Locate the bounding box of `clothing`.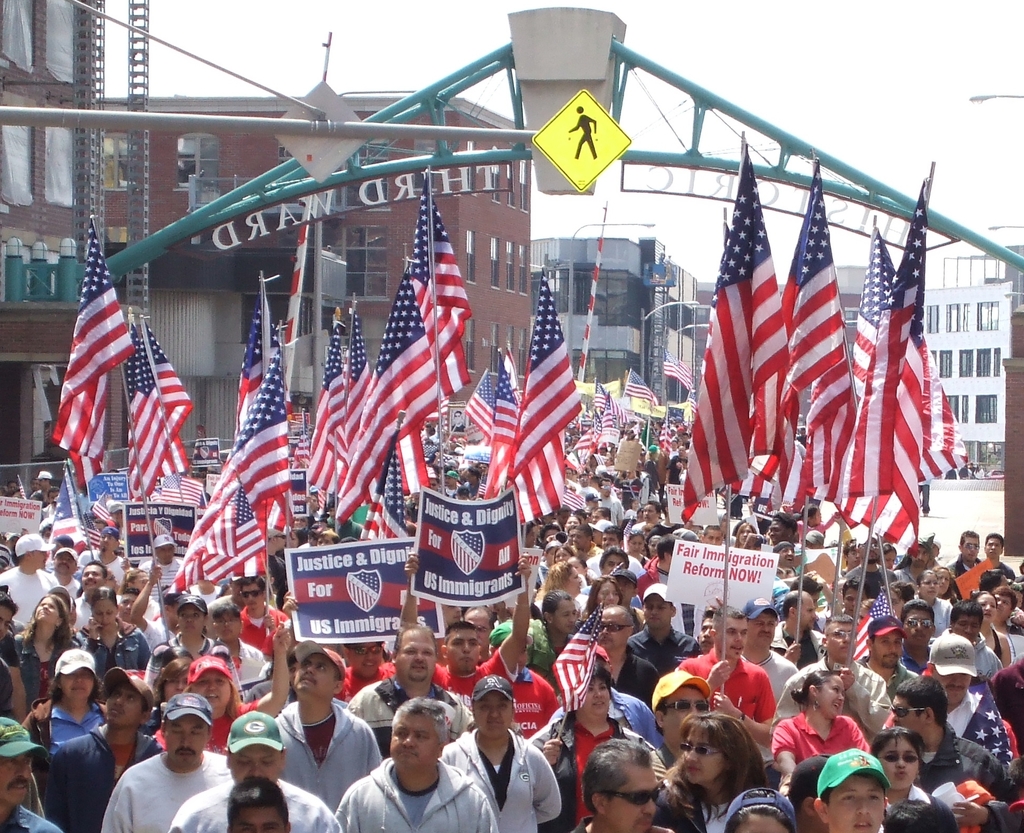
Bounding box: 534 710 643 830.
